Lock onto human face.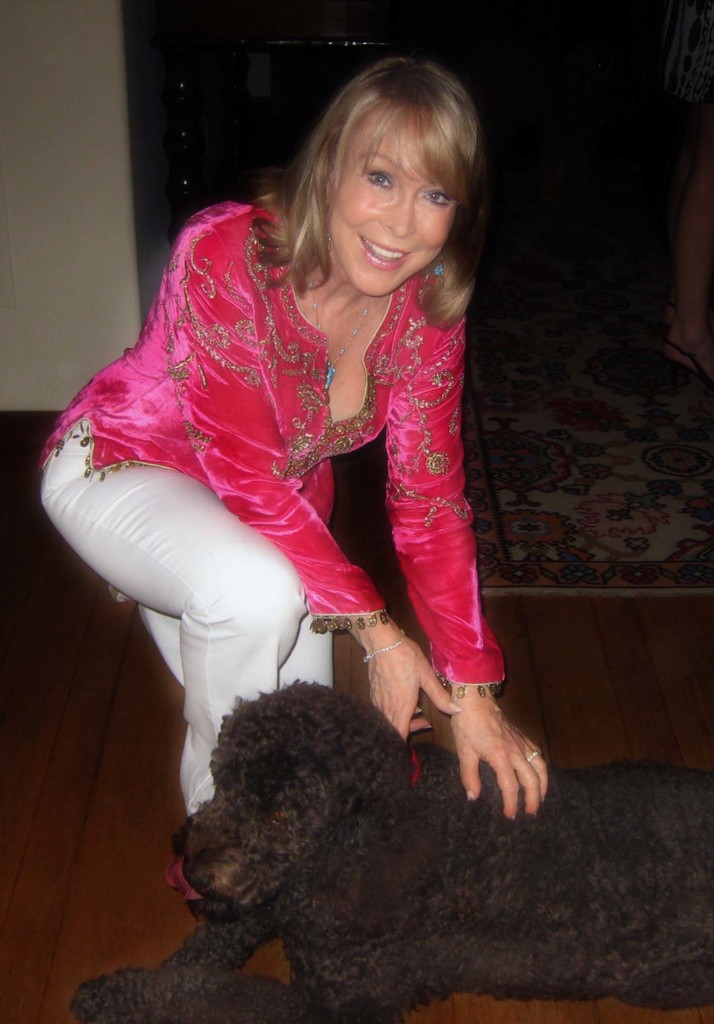
Locked: <region>330, 129, 461, 298</region>.
